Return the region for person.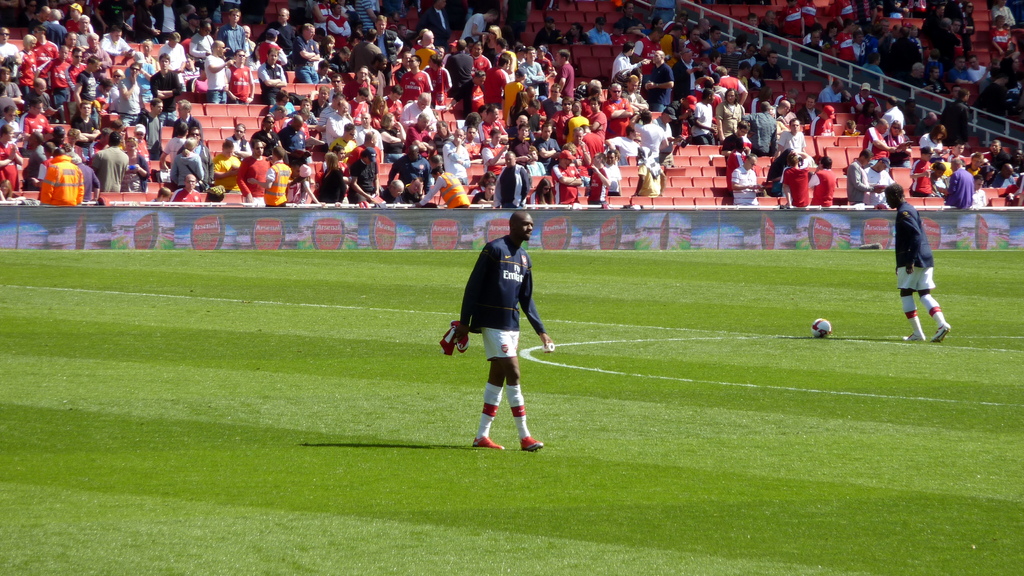
bbox(446, 0, 470, 22).
